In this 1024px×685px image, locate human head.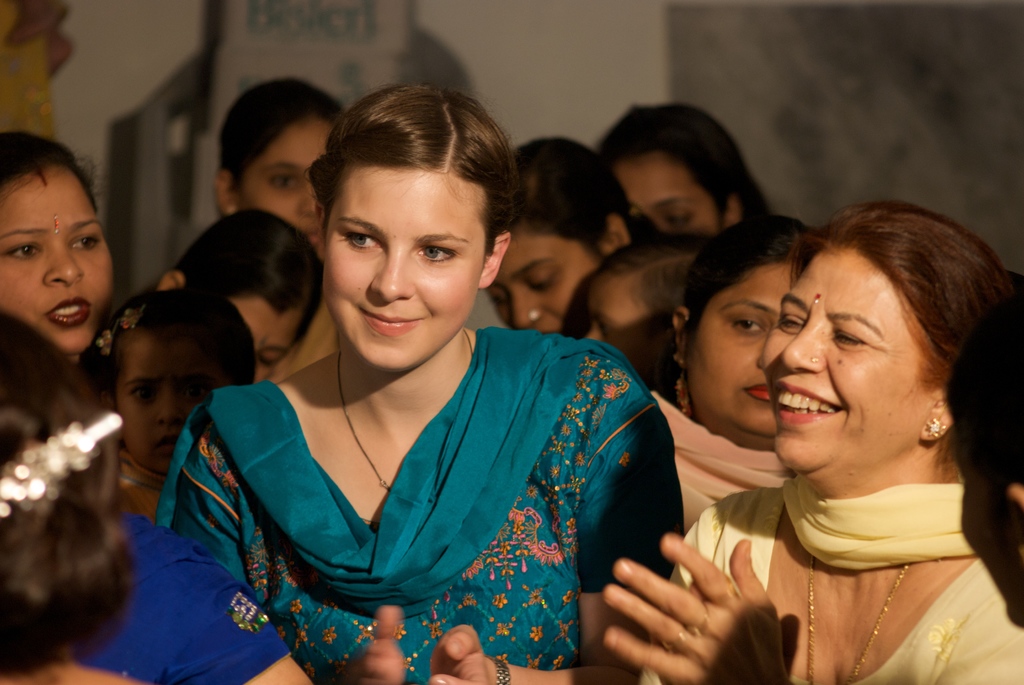
Bounding box: [x1=0, y1=315, x2=116, y2=677].
